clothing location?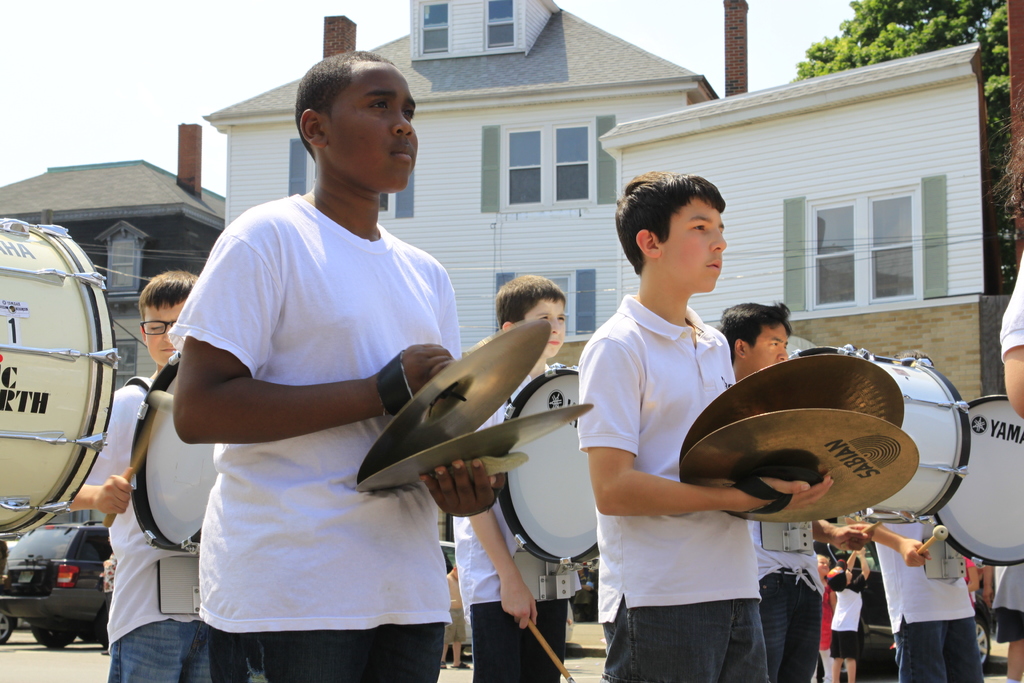
bbox=[999, 229, 1021, 359]
